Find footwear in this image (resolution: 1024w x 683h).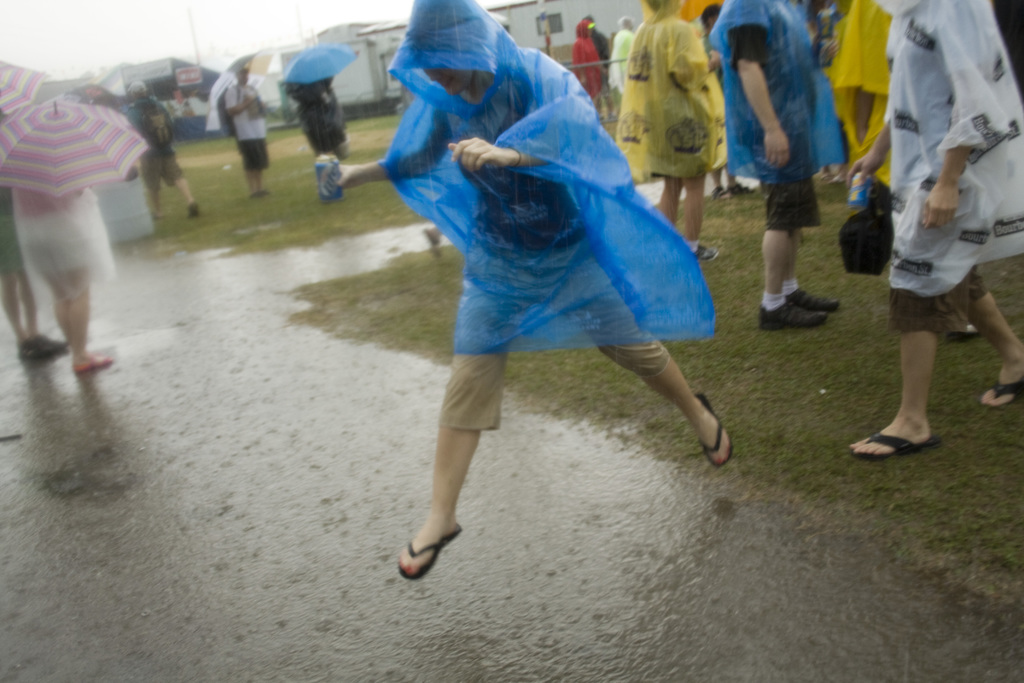
<box>823,169,844,183</box>.
